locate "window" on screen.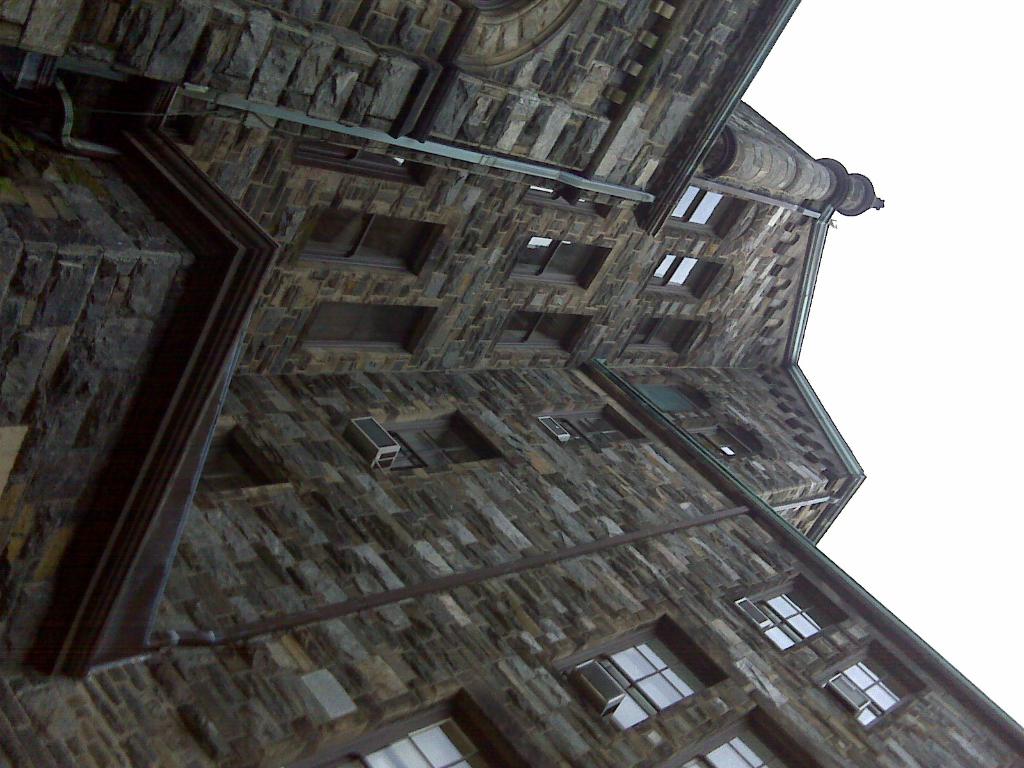
On screen at box(812, 640, 933, 733).
